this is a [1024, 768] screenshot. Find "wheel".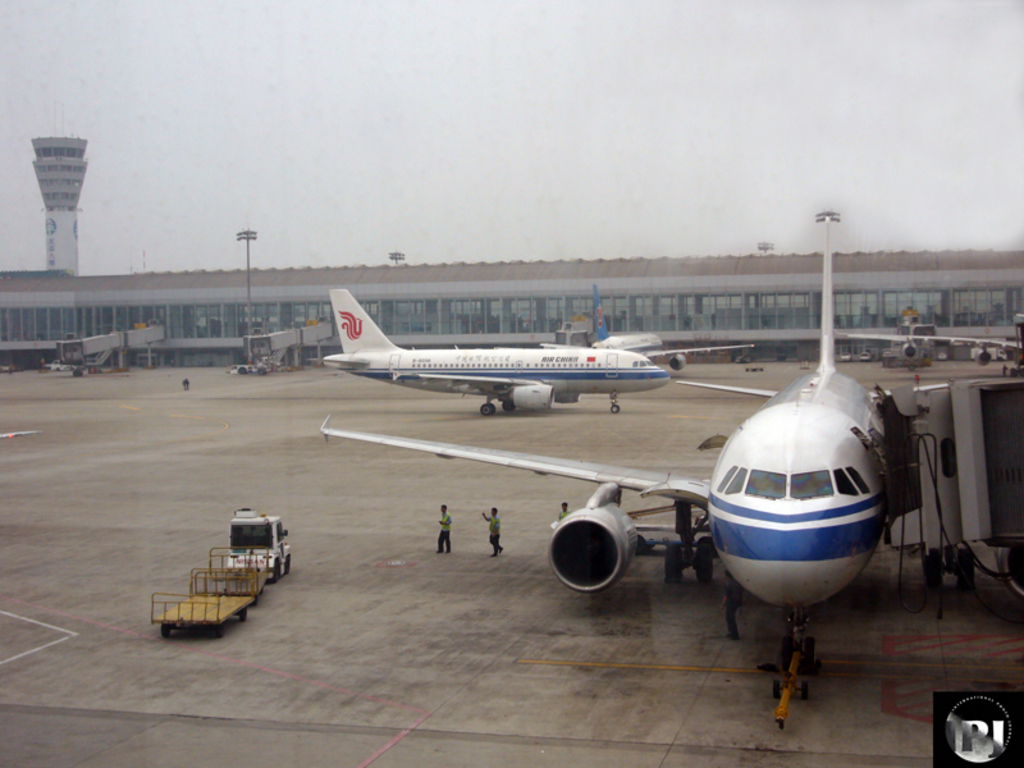
Bounding box: BBox(480, 403, 489, 416).
